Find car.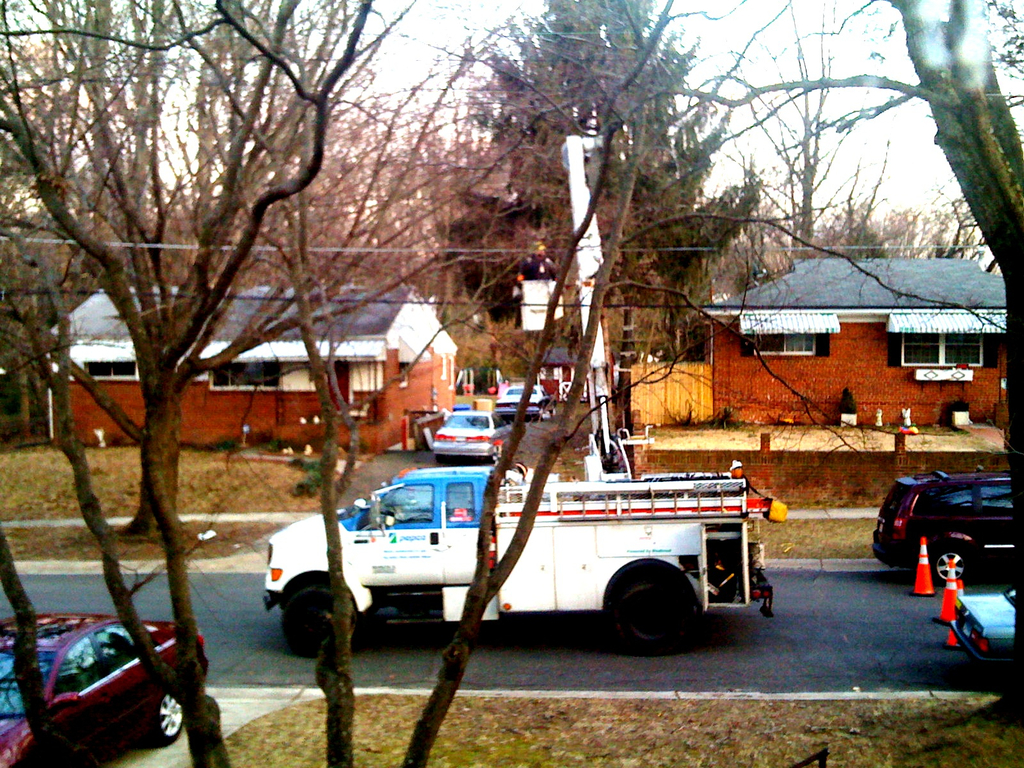
{"left": 874, "top": 467, "right": 1014, "bottom": 585}.
